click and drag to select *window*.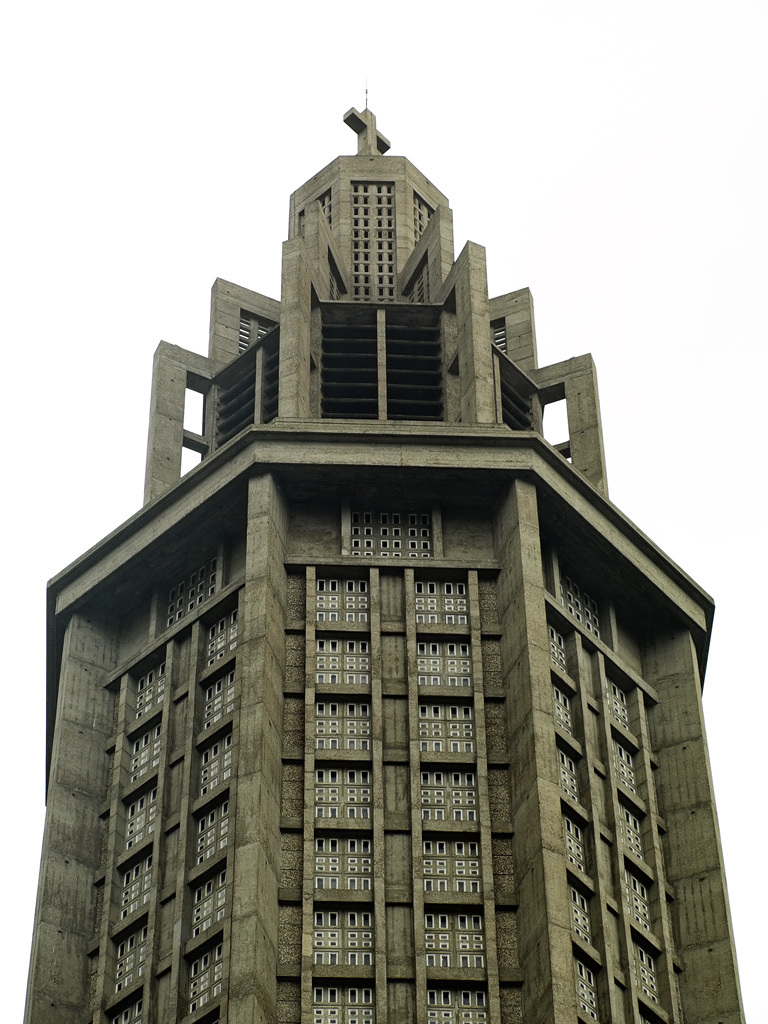
Selection: detection(111, 986, 149, 1023).
